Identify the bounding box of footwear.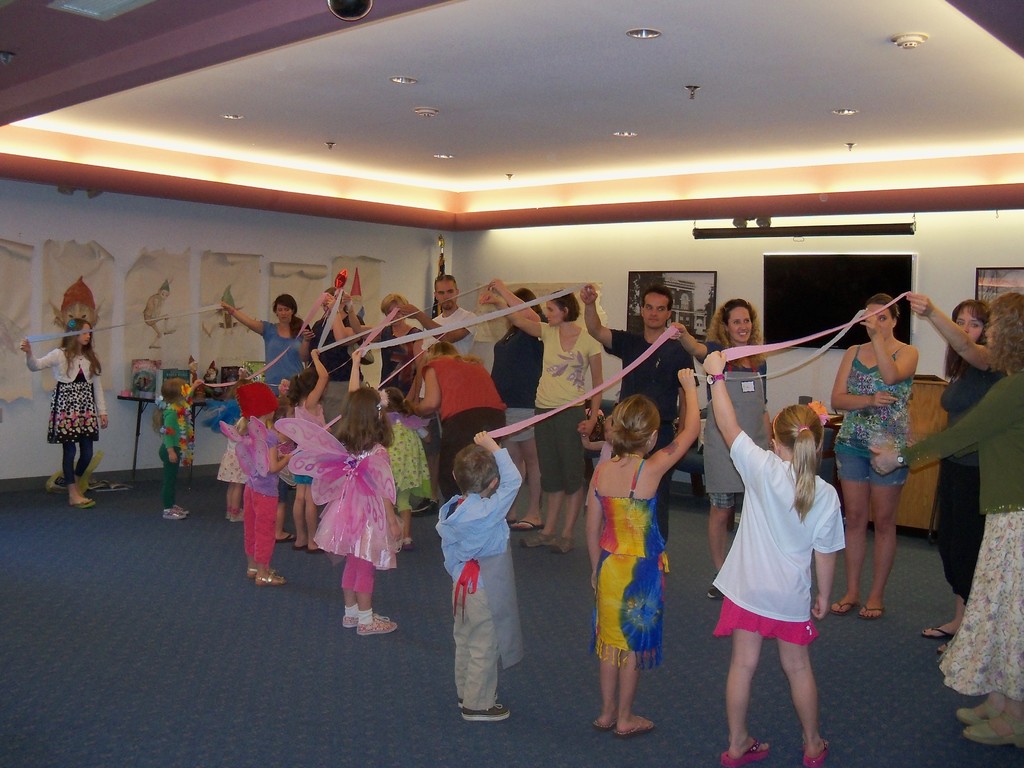
locate(860, 603, 885, 620).
